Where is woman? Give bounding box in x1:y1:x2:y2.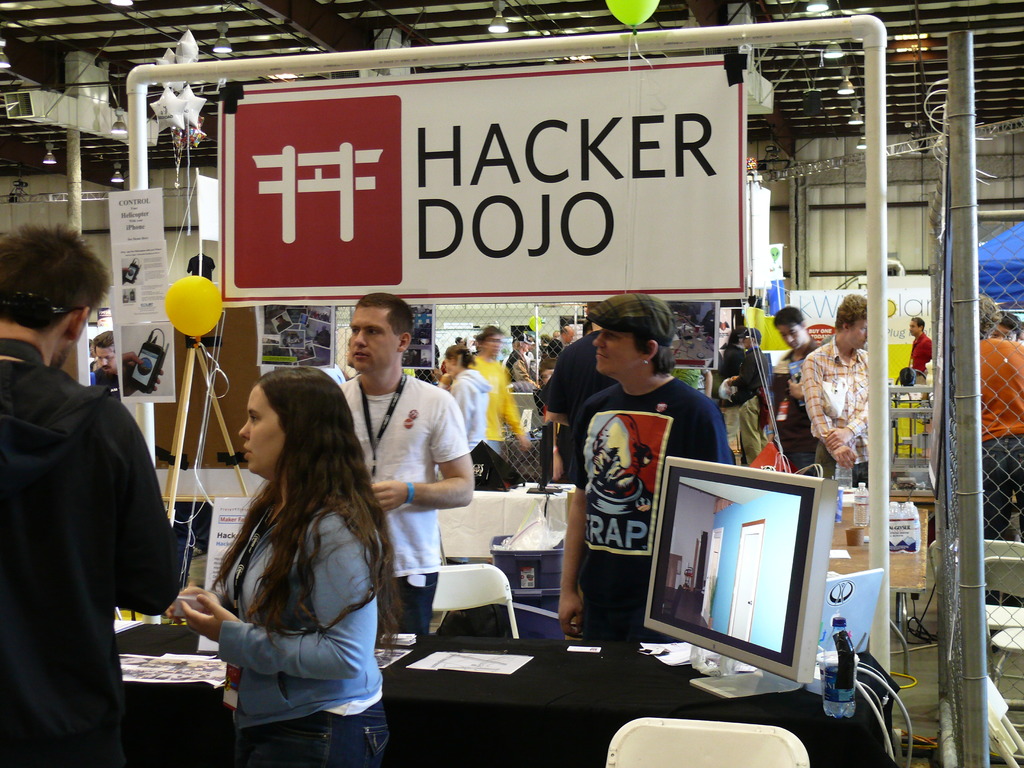
179:356:407:753.
